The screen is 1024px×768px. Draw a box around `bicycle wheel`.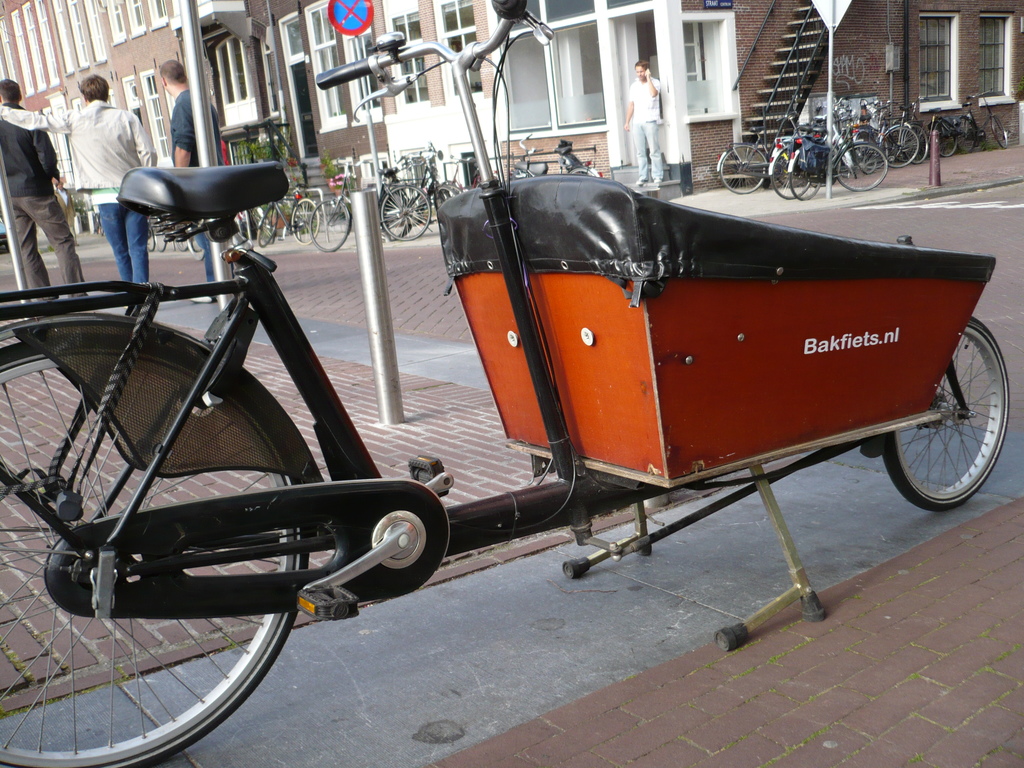
[left=881, top=127, right=918, bottom=168].
